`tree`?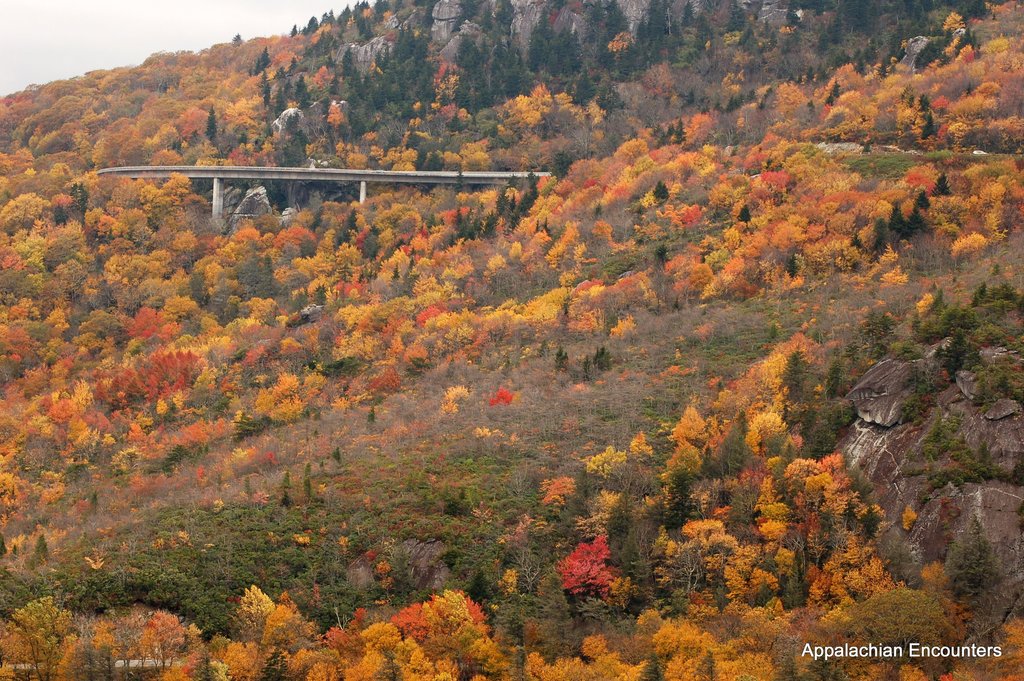
detection(636, 17, 650, 45)
